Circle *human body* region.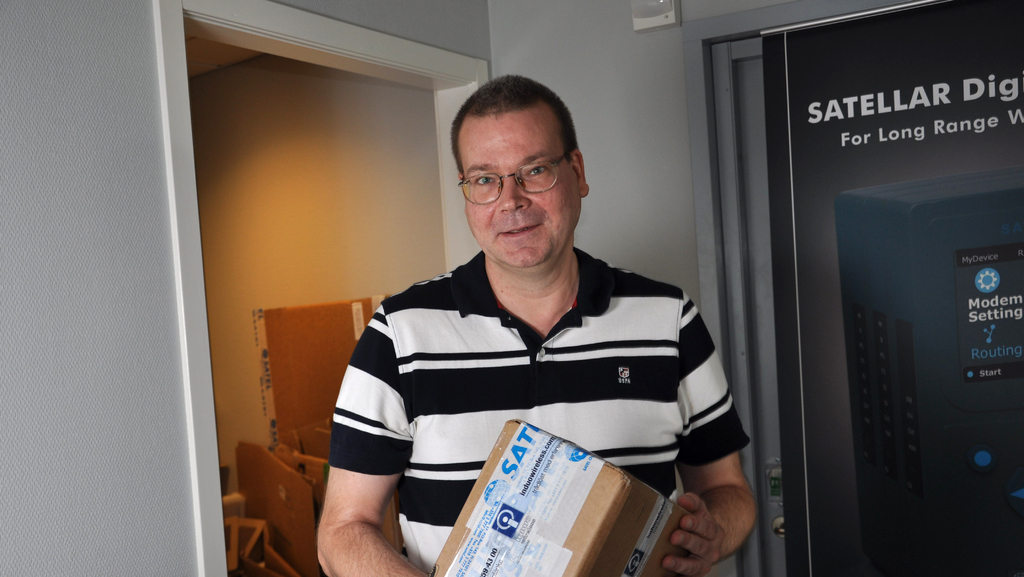
Region: rect(305, 69, 739, 564).
